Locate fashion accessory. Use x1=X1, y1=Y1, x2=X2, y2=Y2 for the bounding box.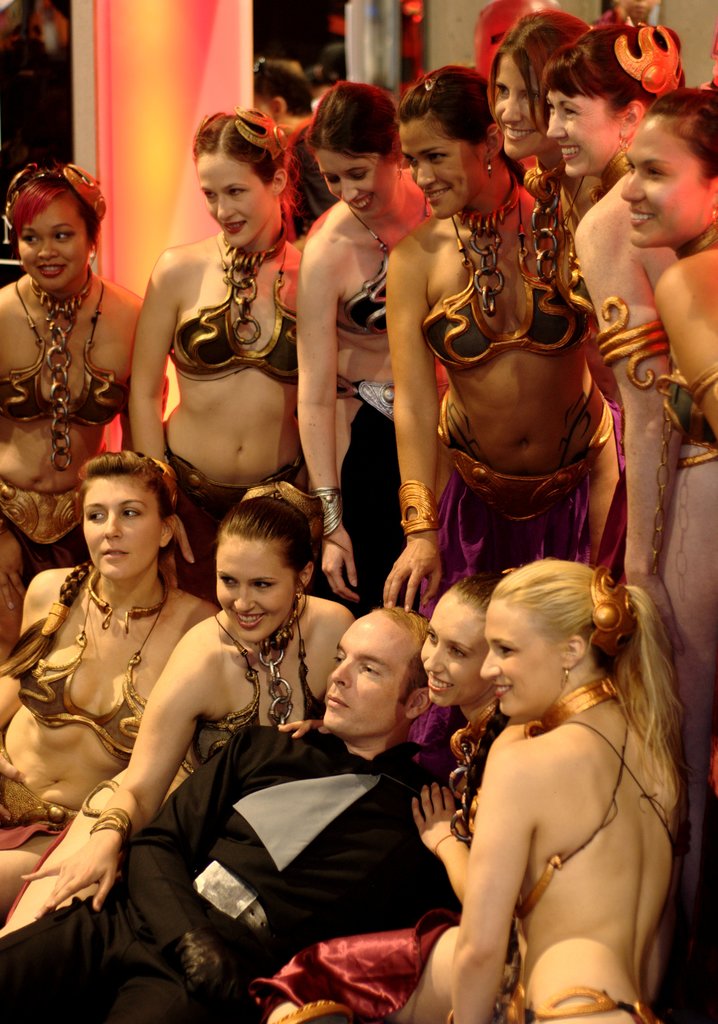
x1=619, y1=133, x2=630, y2=154.
